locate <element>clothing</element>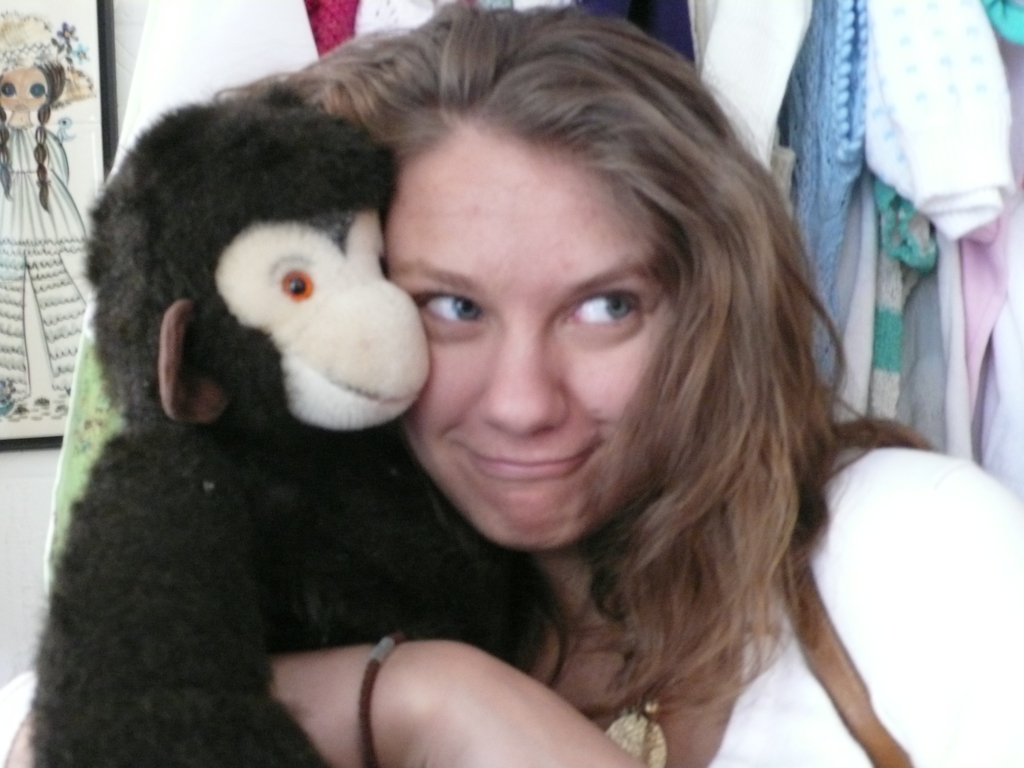
bbox=[474, 417, 1023, 767]
